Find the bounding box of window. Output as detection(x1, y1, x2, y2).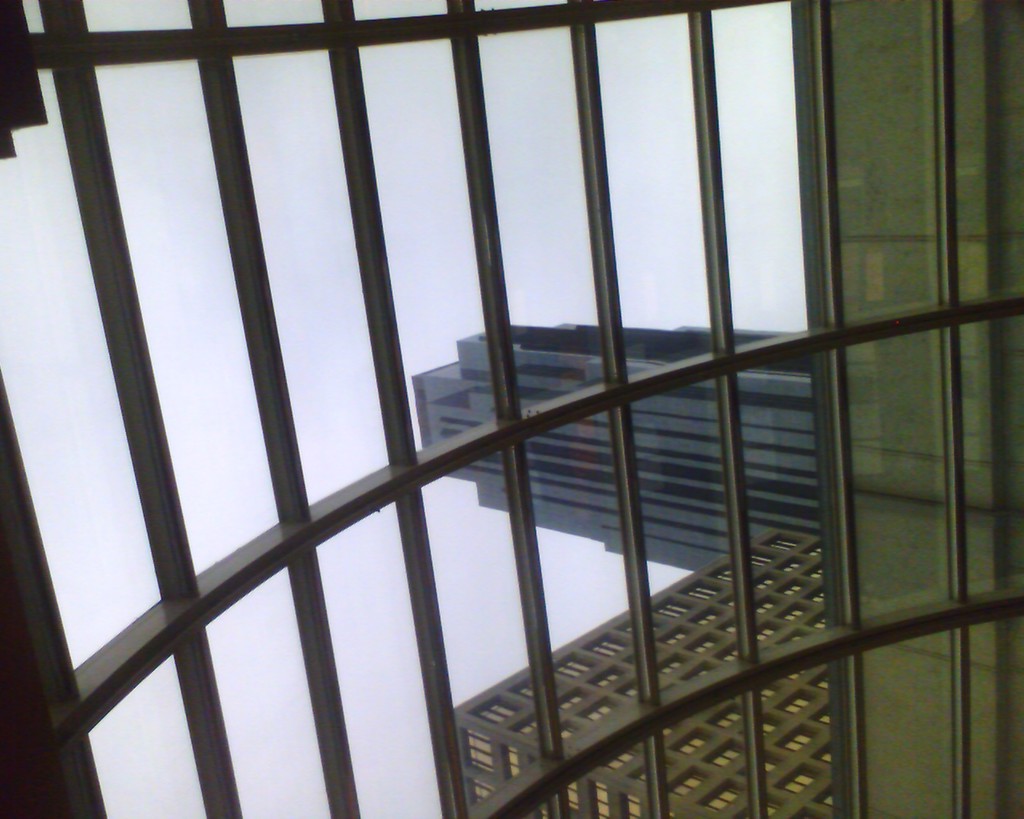
detection(762, 529, 804, 550).
